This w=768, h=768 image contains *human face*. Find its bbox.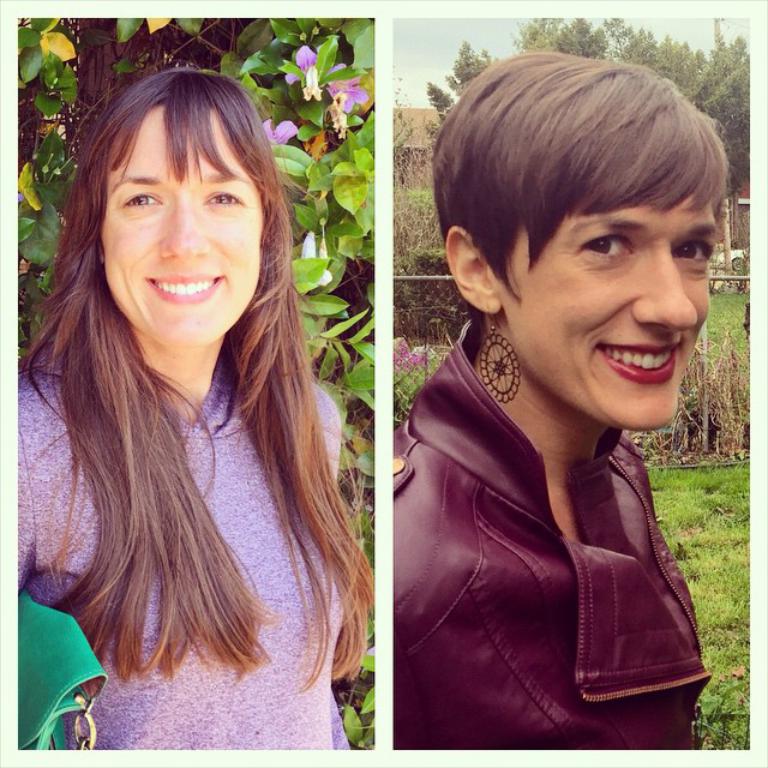
BBox(78, 112, 271, 346).
